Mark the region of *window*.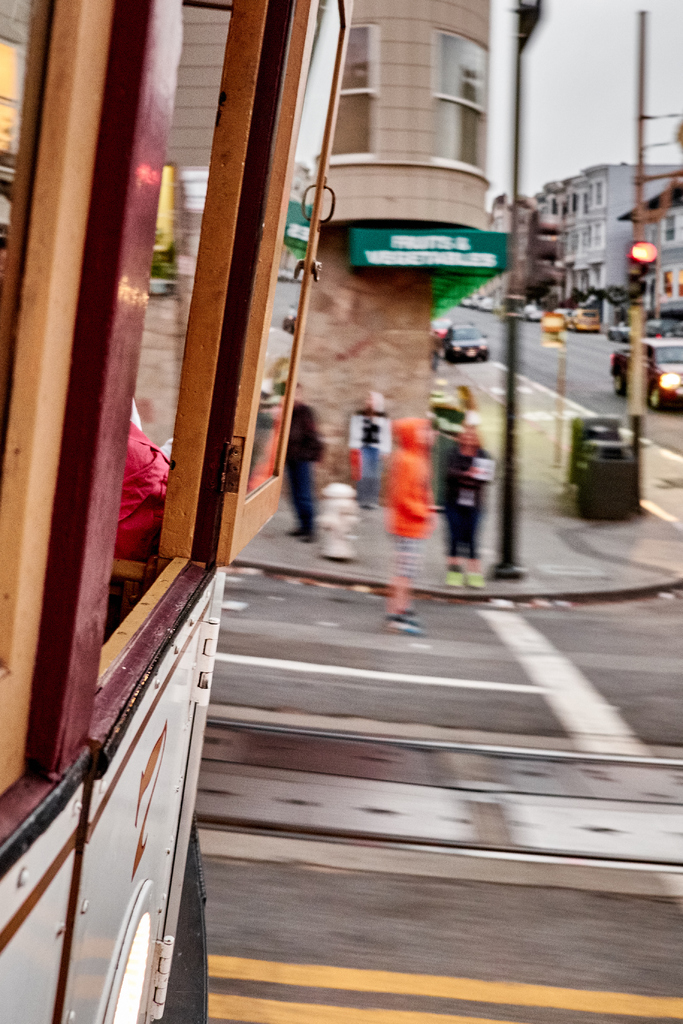
Region: rect(435, 26, 490, 174).
